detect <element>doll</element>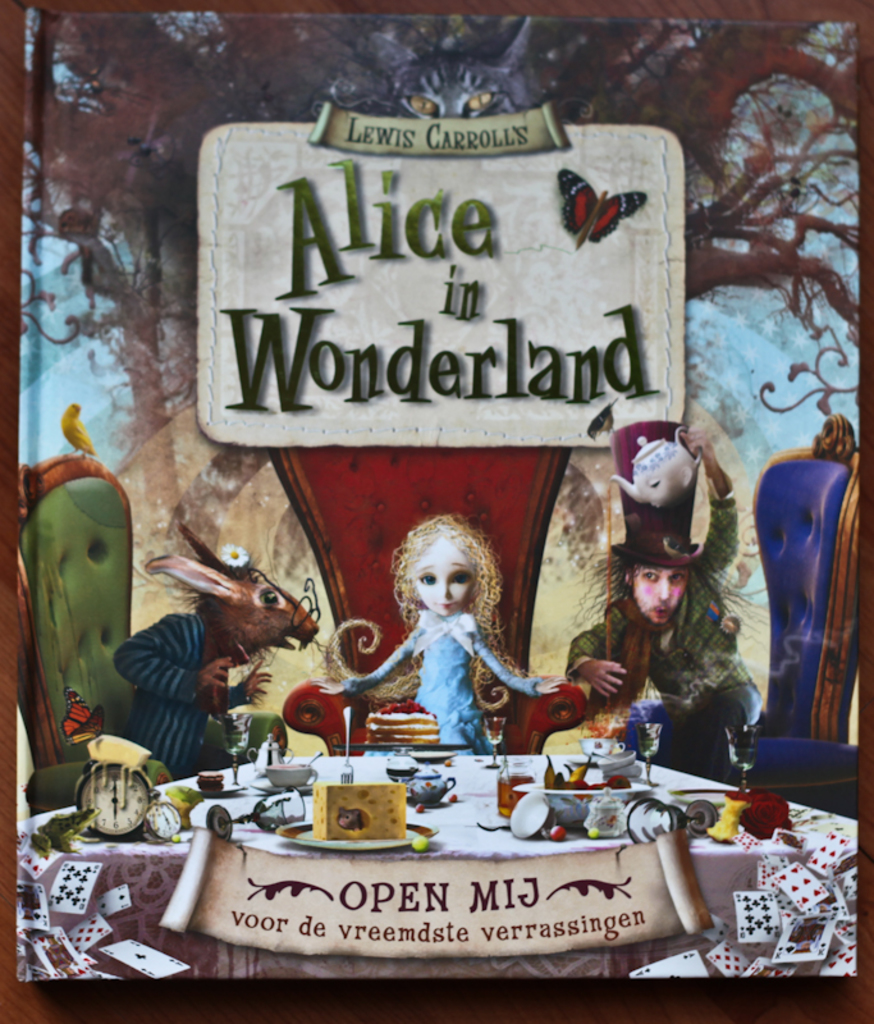
577,530,742,723
